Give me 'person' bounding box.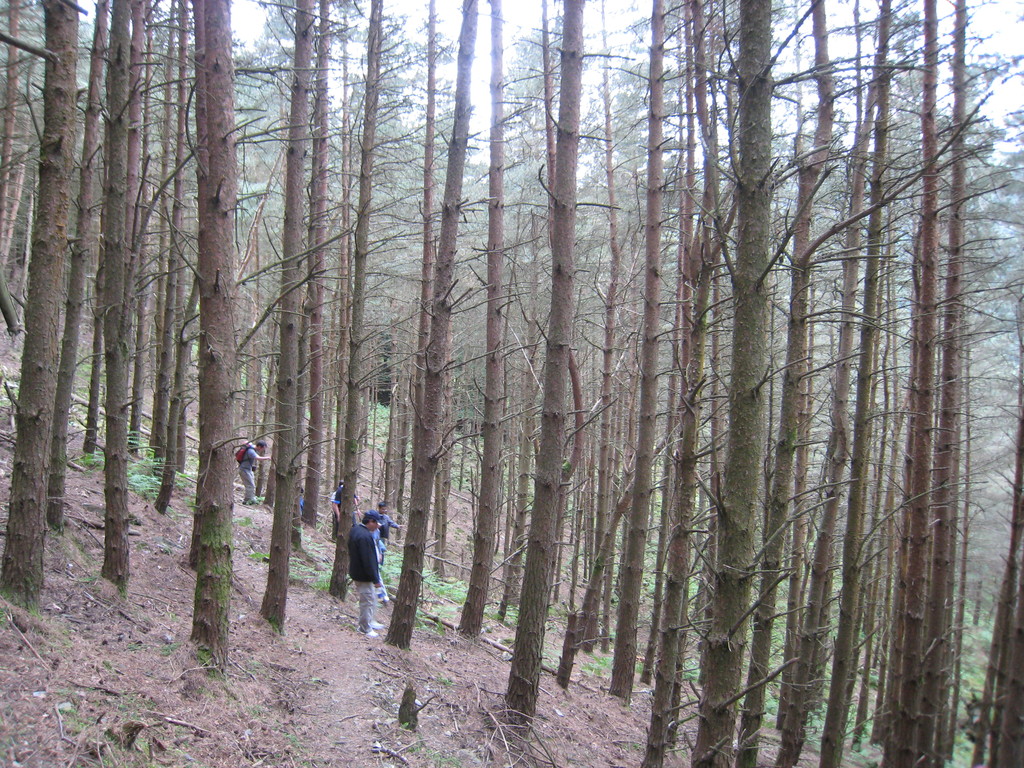
334/482/344/506.
